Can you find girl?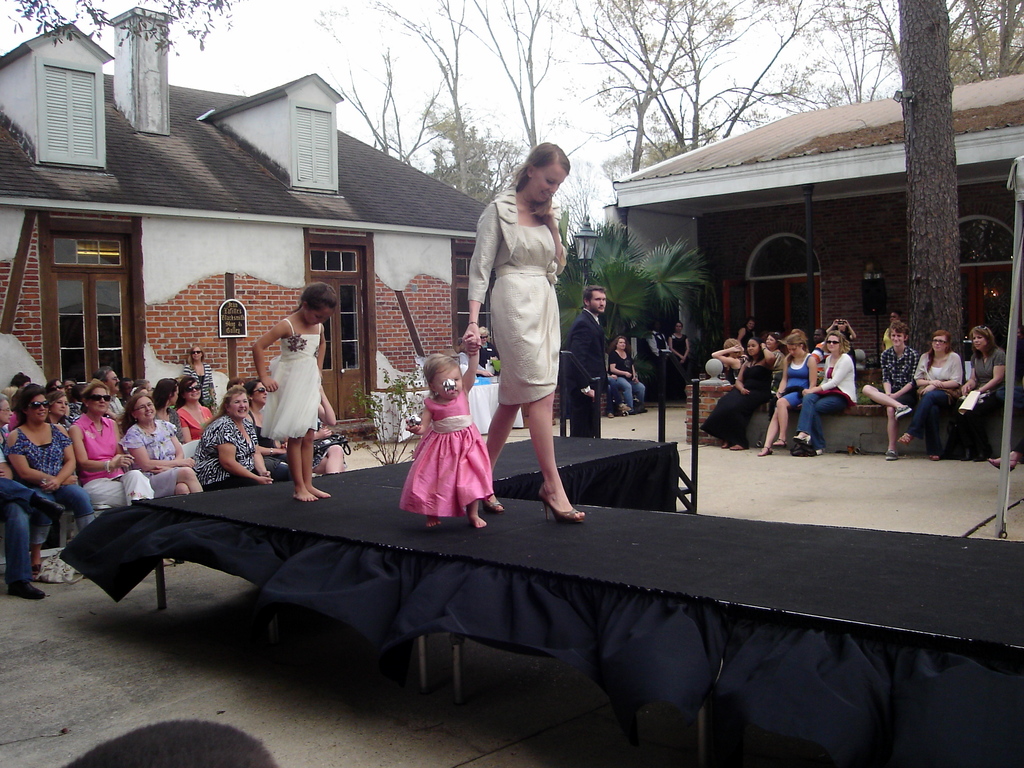
Yes, bounding box: x1=392 y1=332 x2=493 y2=529.
